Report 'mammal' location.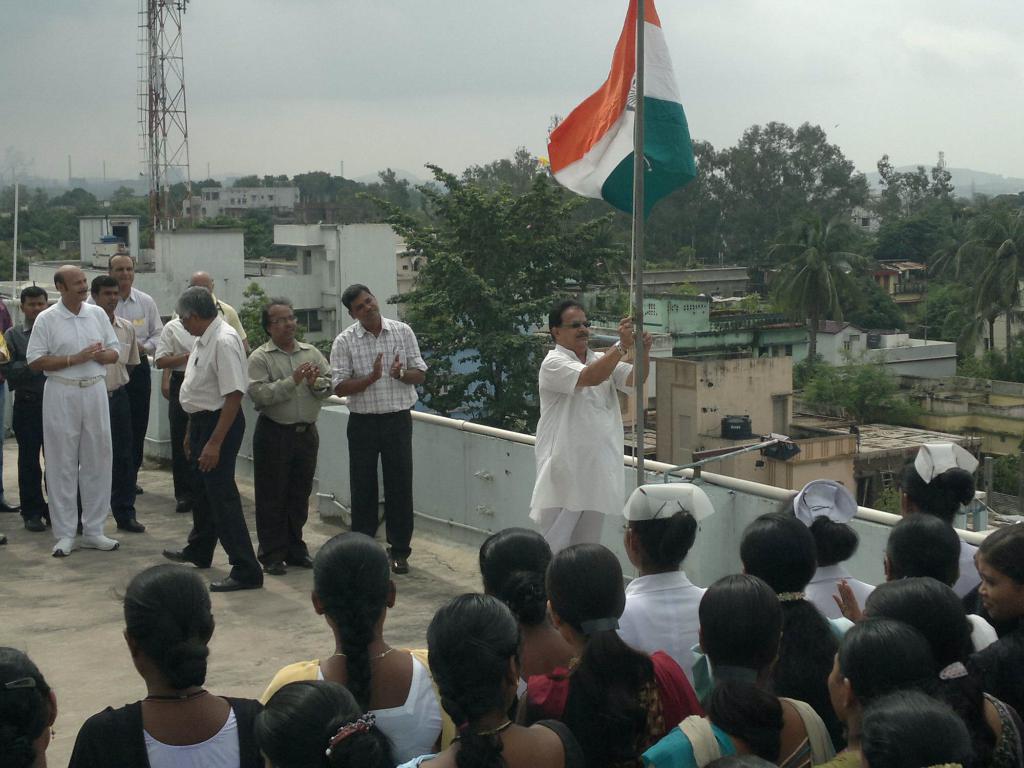
Report: 87,252,168,490.
